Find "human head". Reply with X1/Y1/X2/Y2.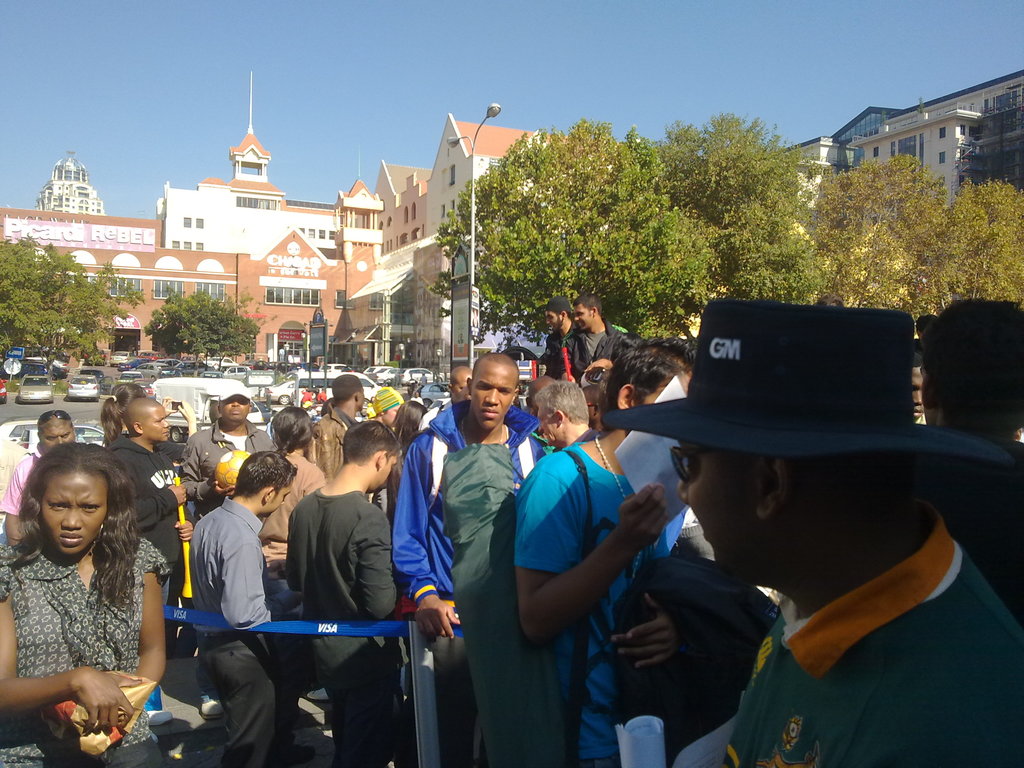
1012/427/1023/441.
